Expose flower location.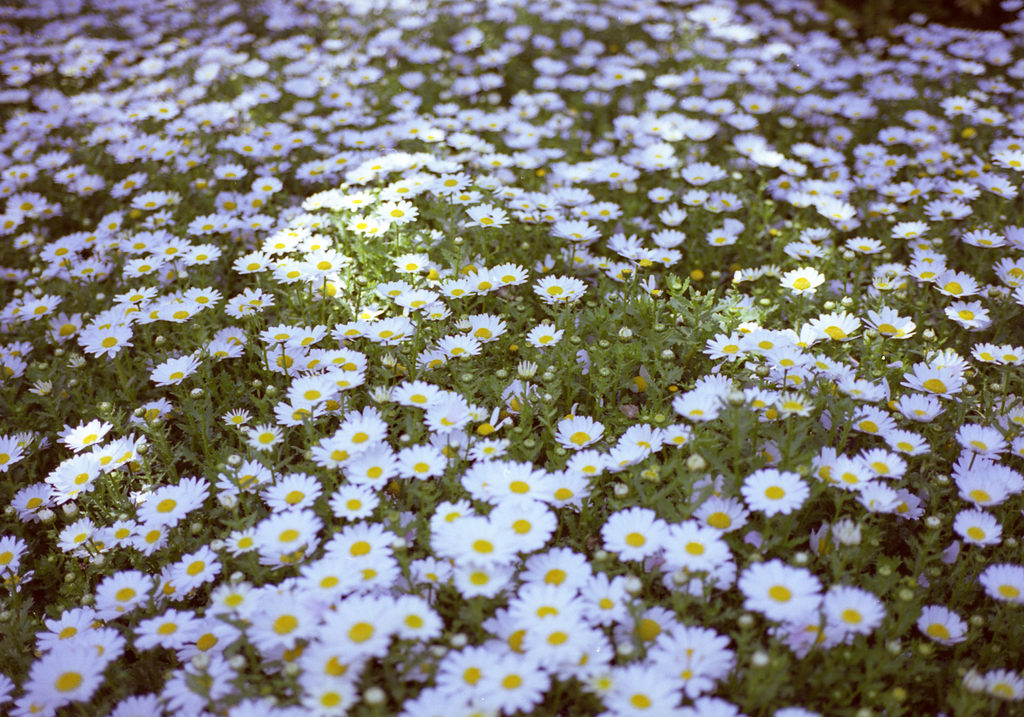
Exposed at bbox(58, 414, 108, 449).
